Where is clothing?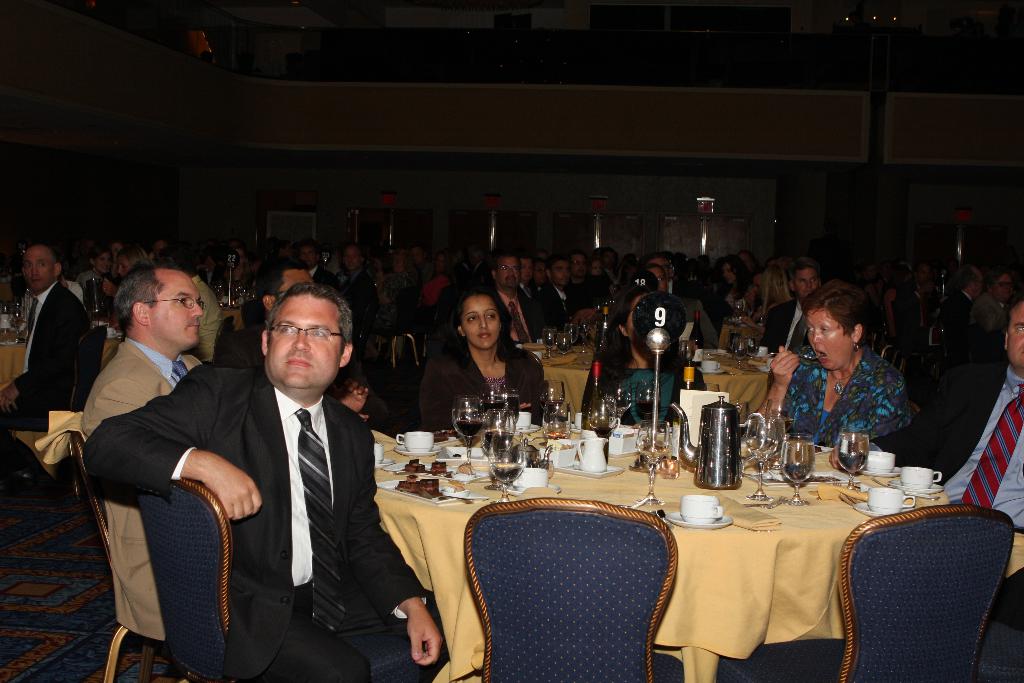
[760, 285, 811, 356].
